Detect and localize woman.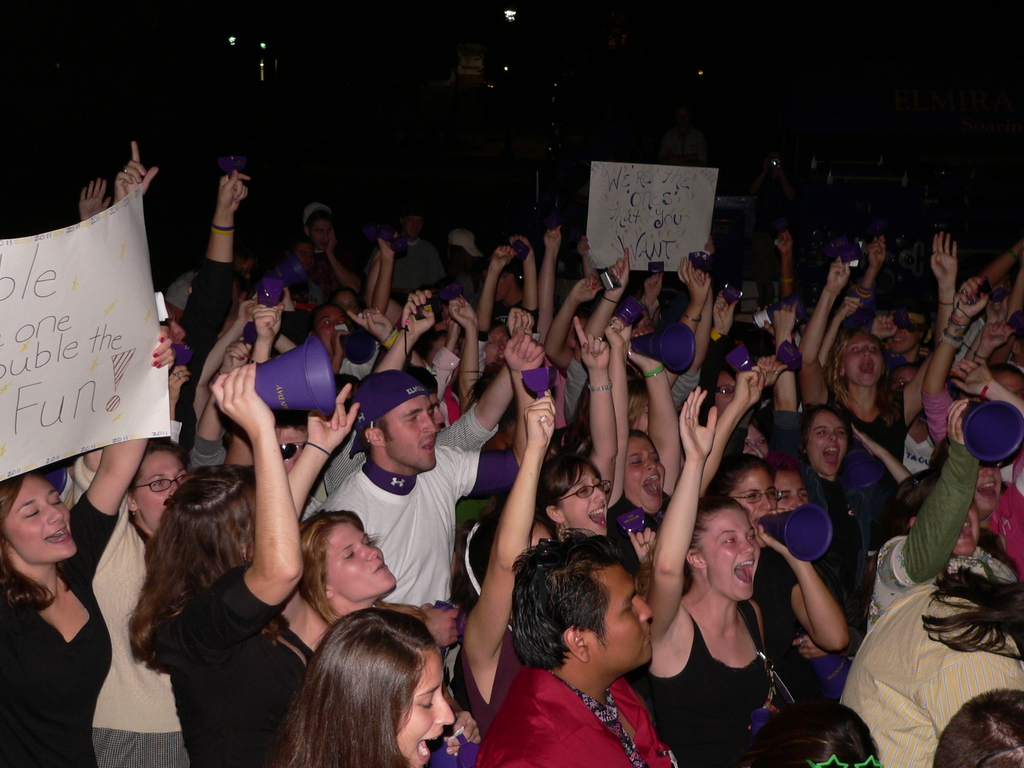
Localized at pyautogui.locateOnScreen(99, 397, 326, 760).
